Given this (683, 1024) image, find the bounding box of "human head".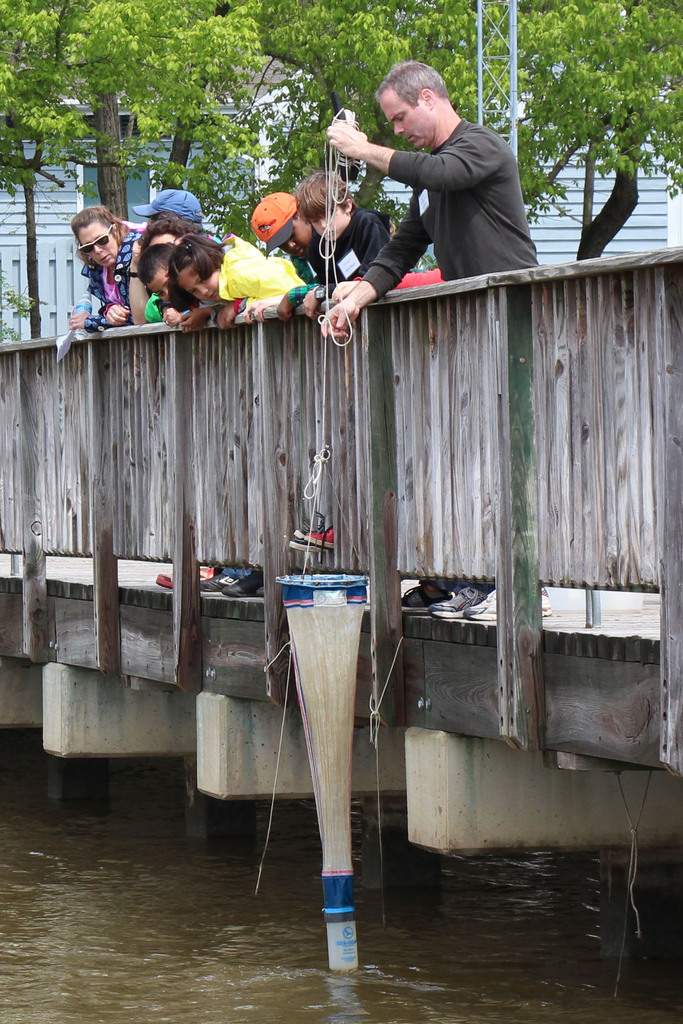
<region>292, 179, 357, 245</region>.
